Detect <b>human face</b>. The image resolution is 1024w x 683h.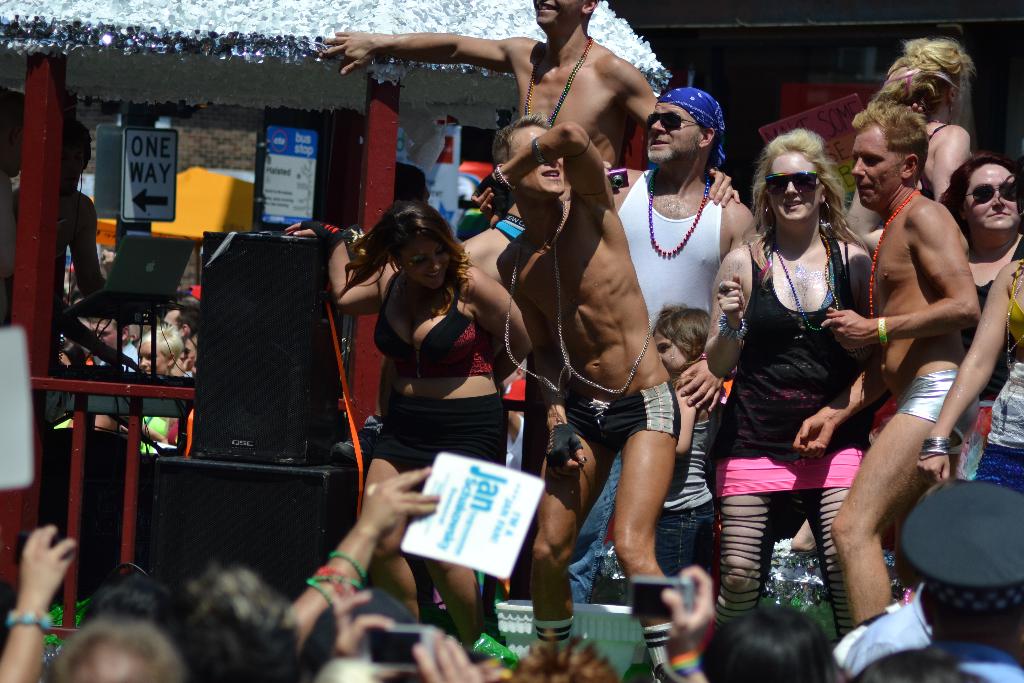
[left=163, top=308, right=185, bottom=332].
